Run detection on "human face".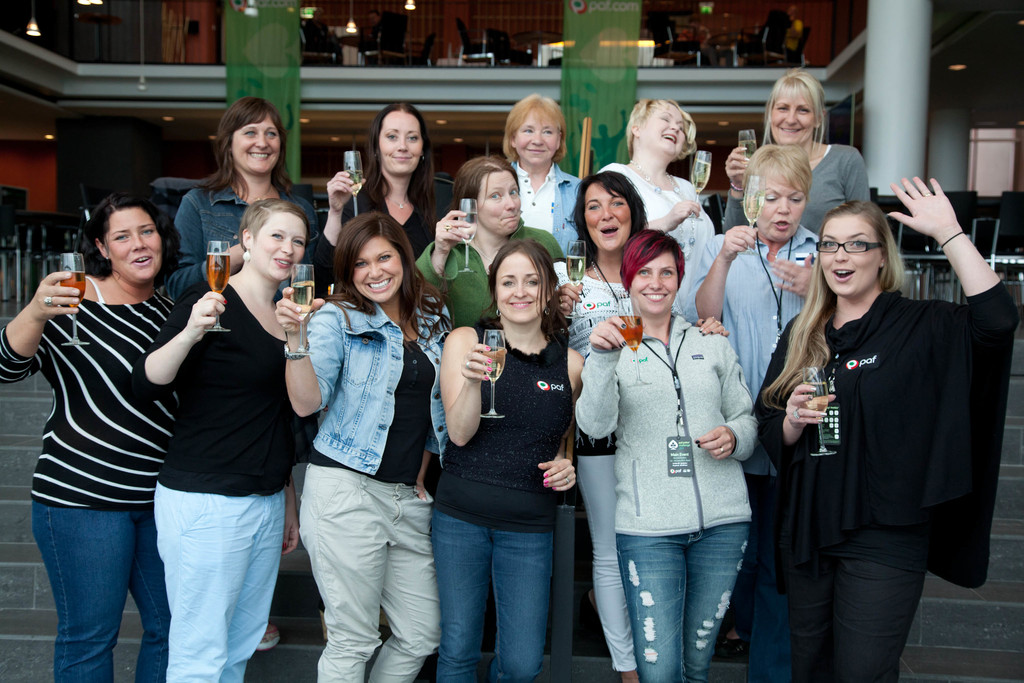
Result: x1=0 y1=63 x2=1023 y2=452.
